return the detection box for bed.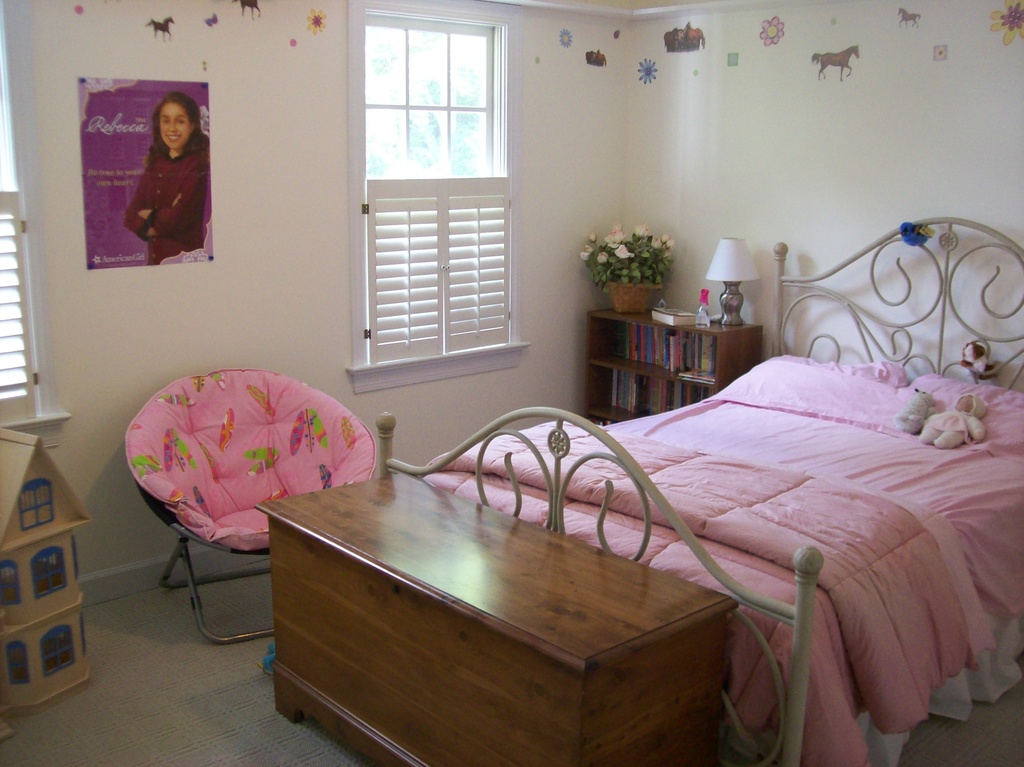
[433, 232, 1023, 755].
